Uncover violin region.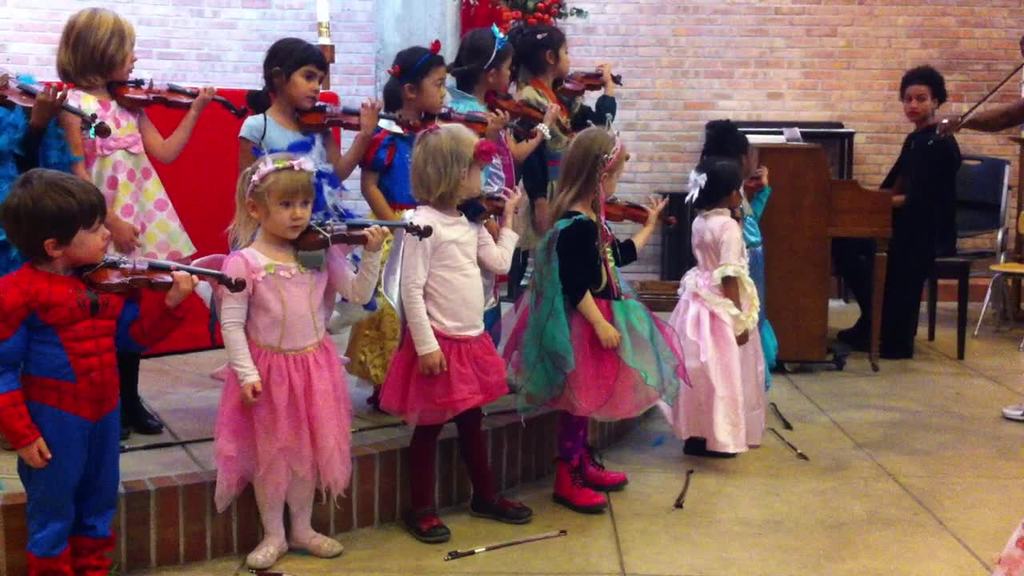
Uncovered: [484,91,575,135].
